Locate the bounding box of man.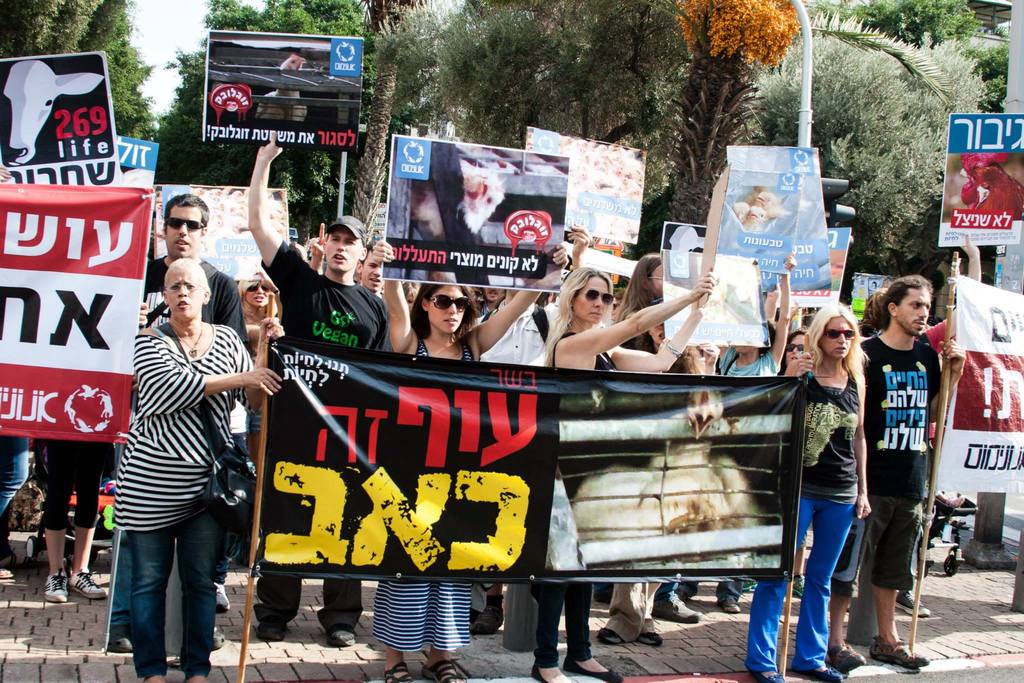
Bounding box: <box>869,294,961,645</box>.
